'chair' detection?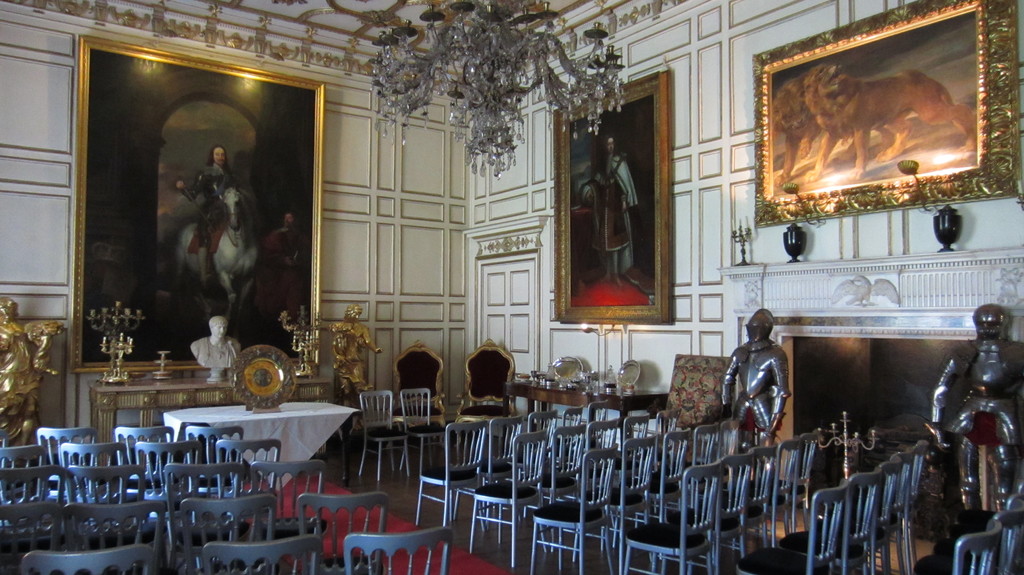
[left=714, top=418, right=741, bottom=471]
